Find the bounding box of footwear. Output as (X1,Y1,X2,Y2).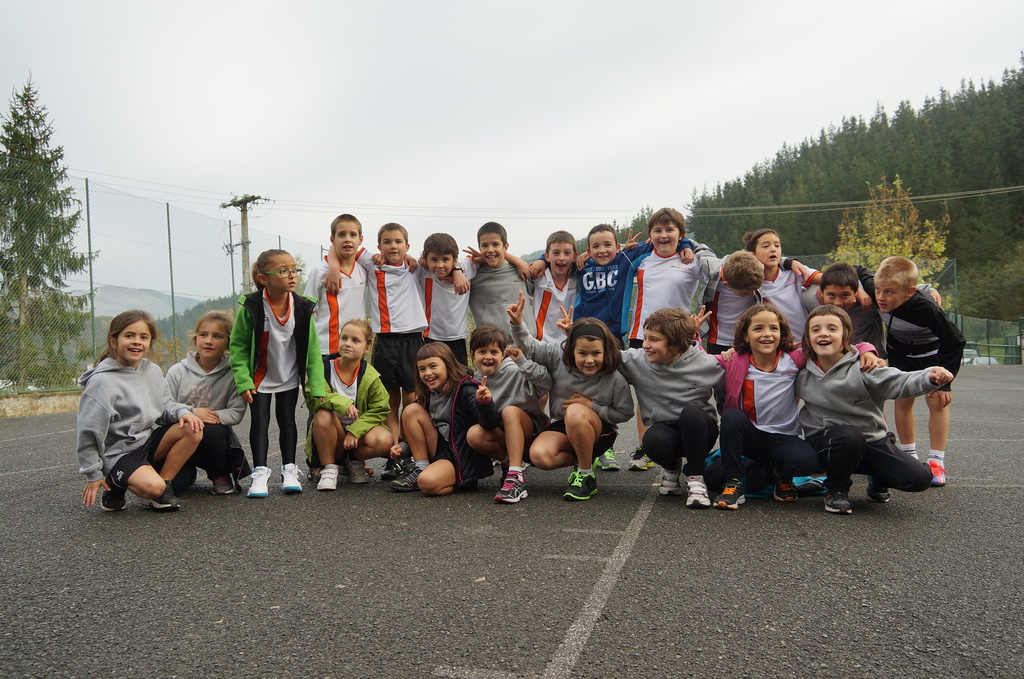
(824,479,855,518).
